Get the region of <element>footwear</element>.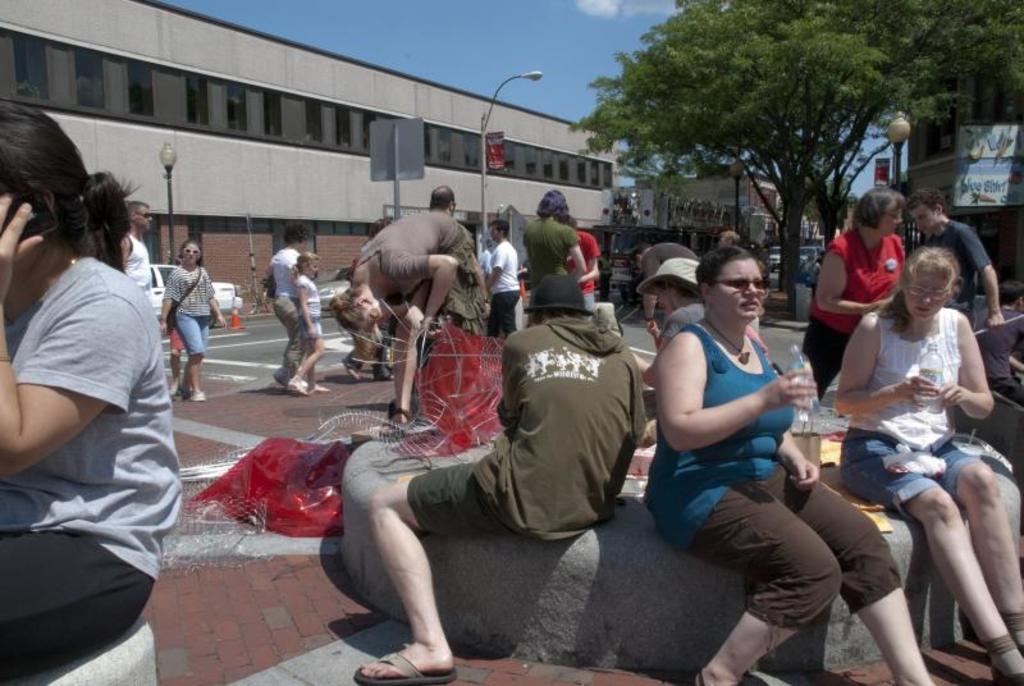
<region>168, 380, 186, 404</region>.
